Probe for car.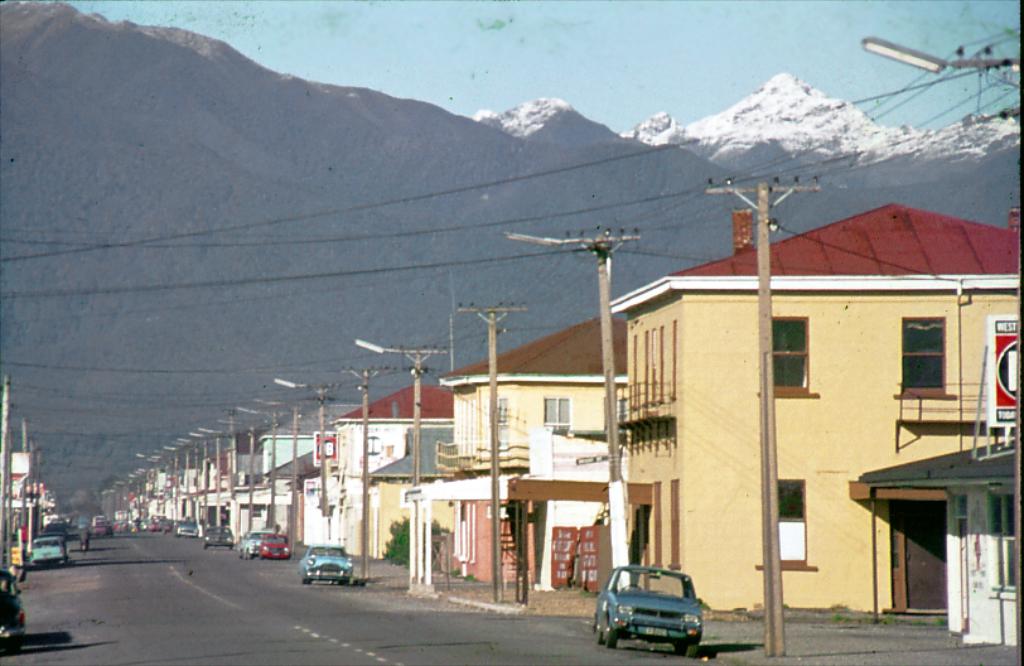
Probe result: (235,531,246,555).
